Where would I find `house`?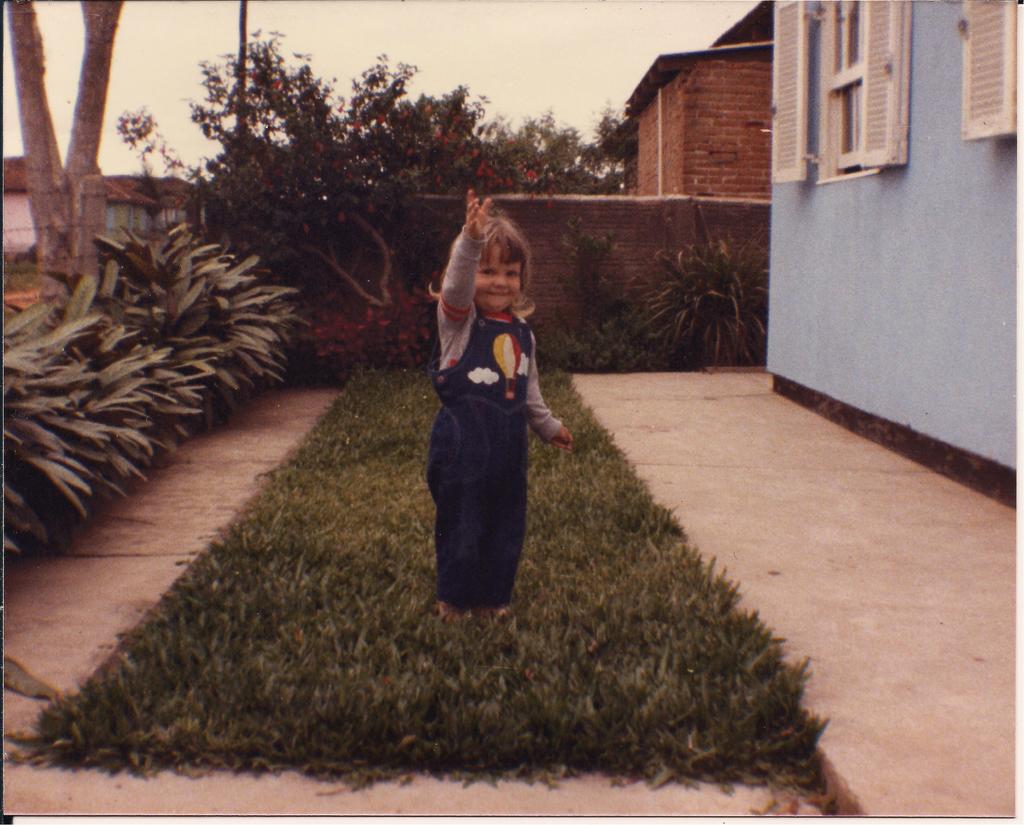
At bbox=(763, 0, 1018, 510).
